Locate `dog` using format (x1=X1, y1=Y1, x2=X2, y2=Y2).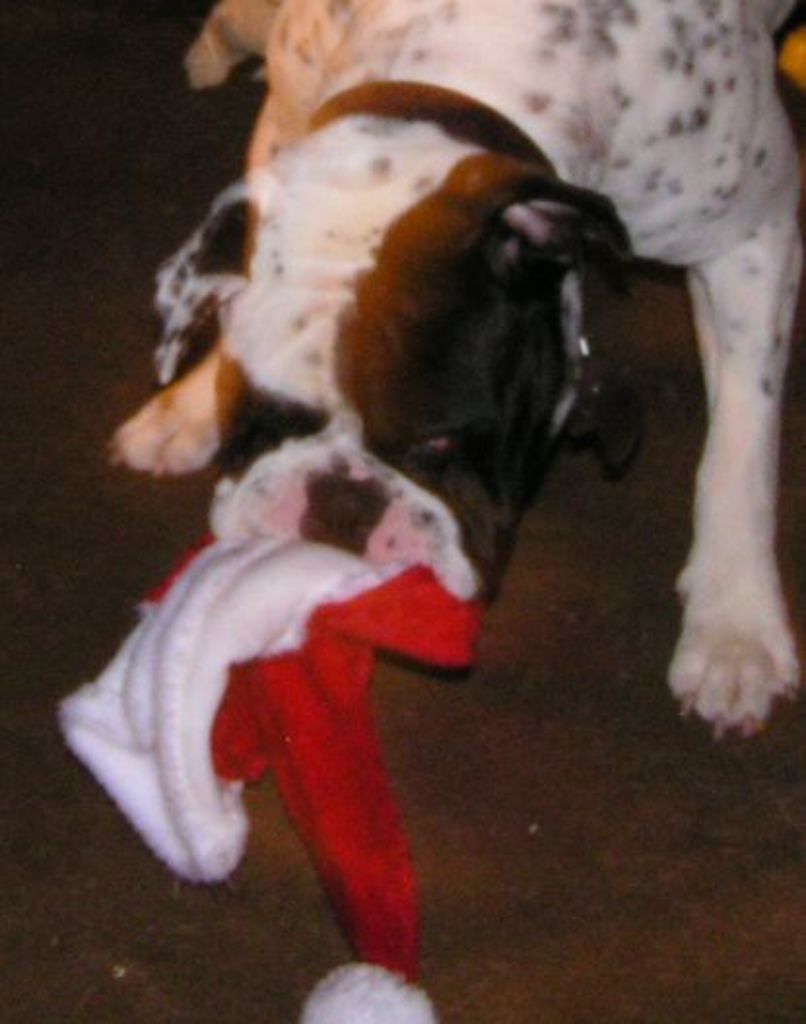
(x1=84, y1=0, x2=804, y2=738).
